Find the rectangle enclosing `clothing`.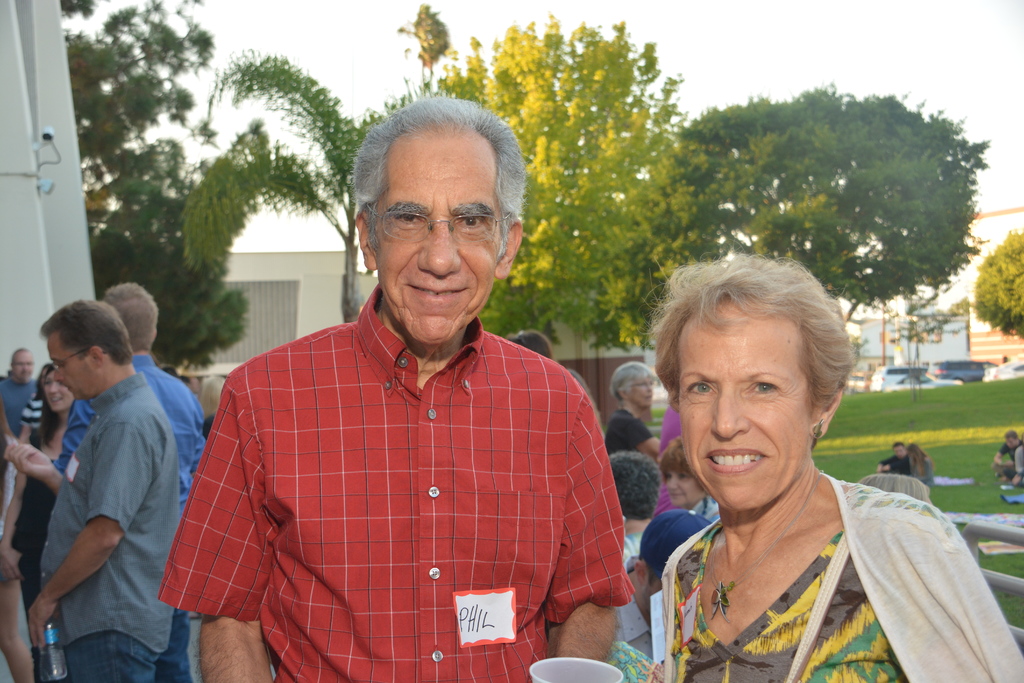
l=19, t=404, r=43, b=444.
